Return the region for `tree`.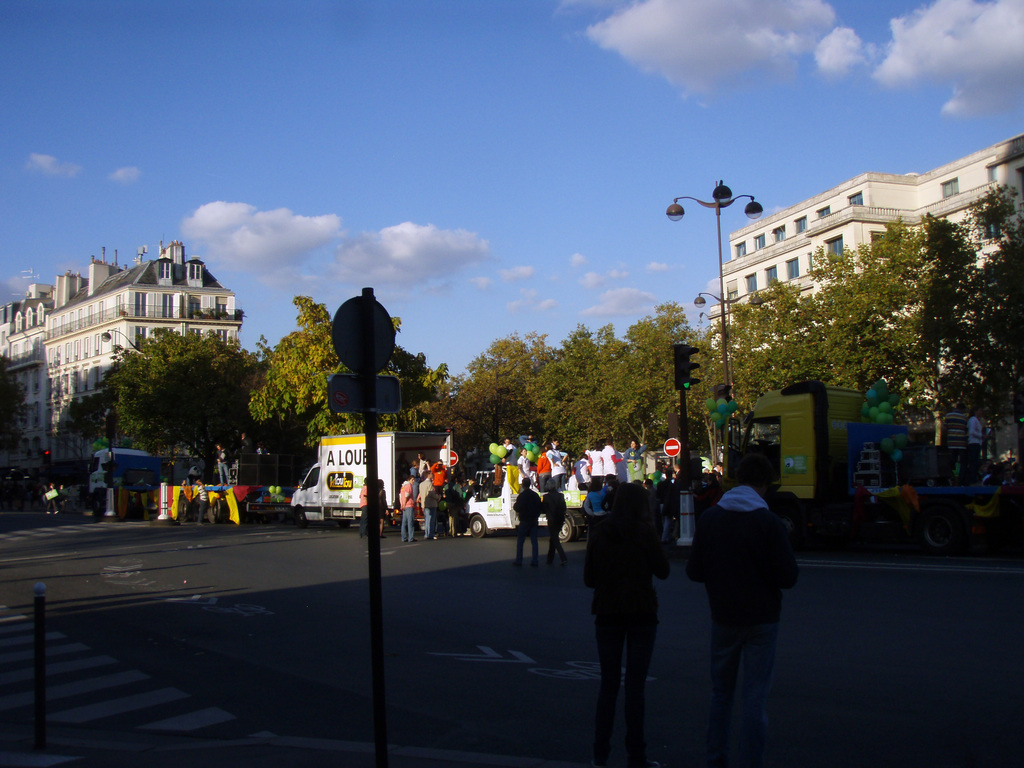
[x1=528, y1=301, x2=713, y2=466].
